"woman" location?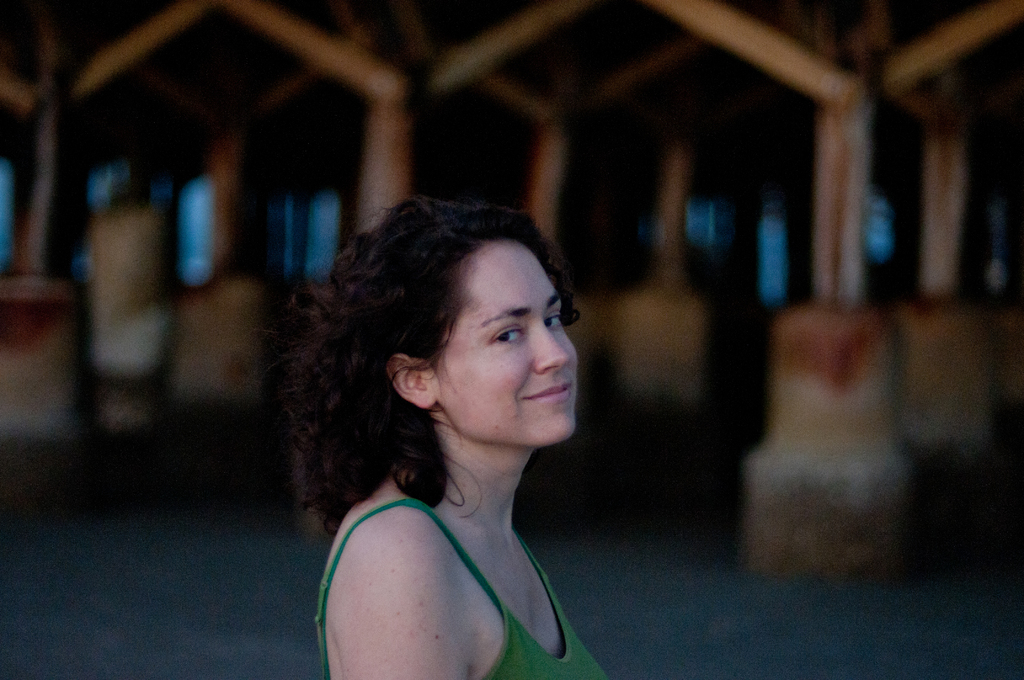
select_region(266, 174, 628, 679)
